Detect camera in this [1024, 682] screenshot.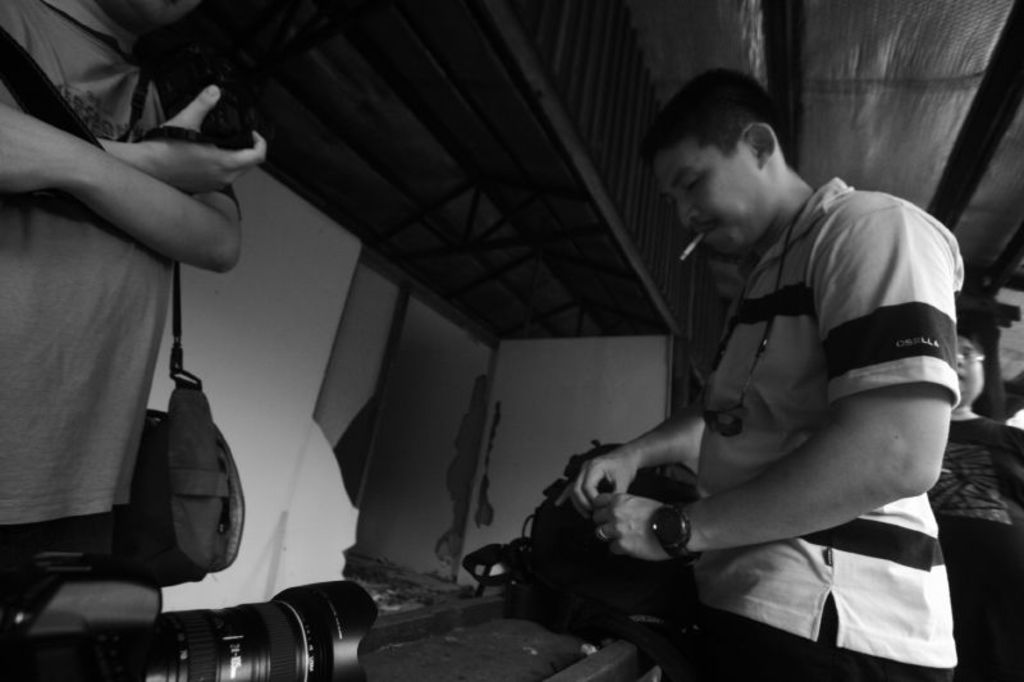
Detection: locate(0, 577, 387, 681).
